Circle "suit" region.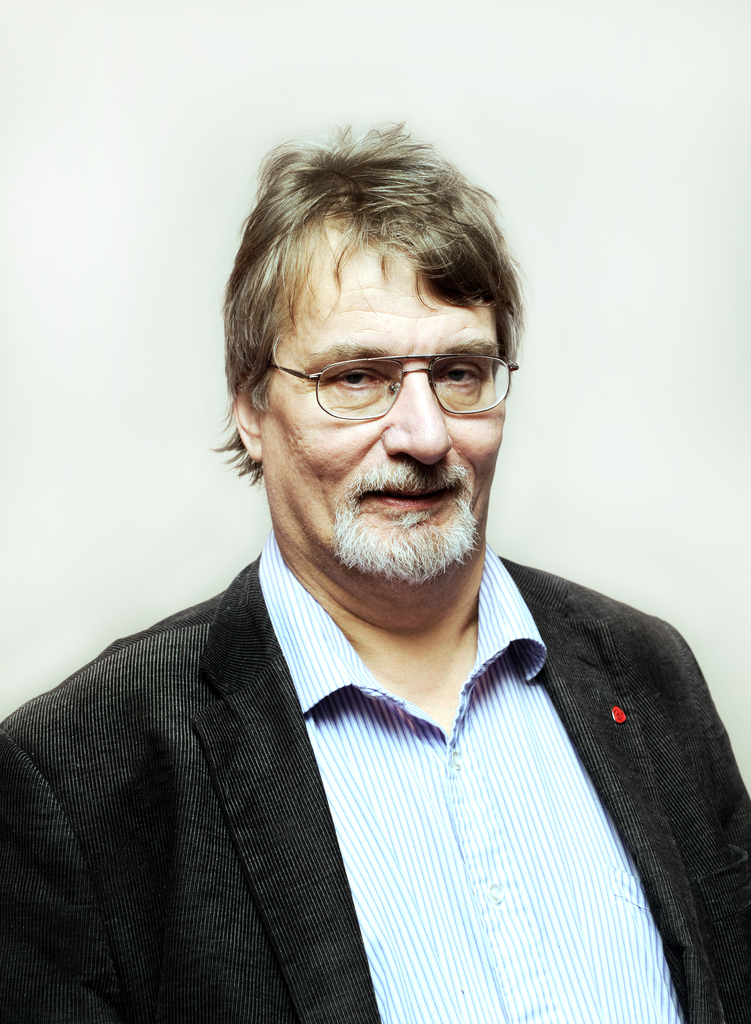
Region: crop(0, 529, 717, 999).
